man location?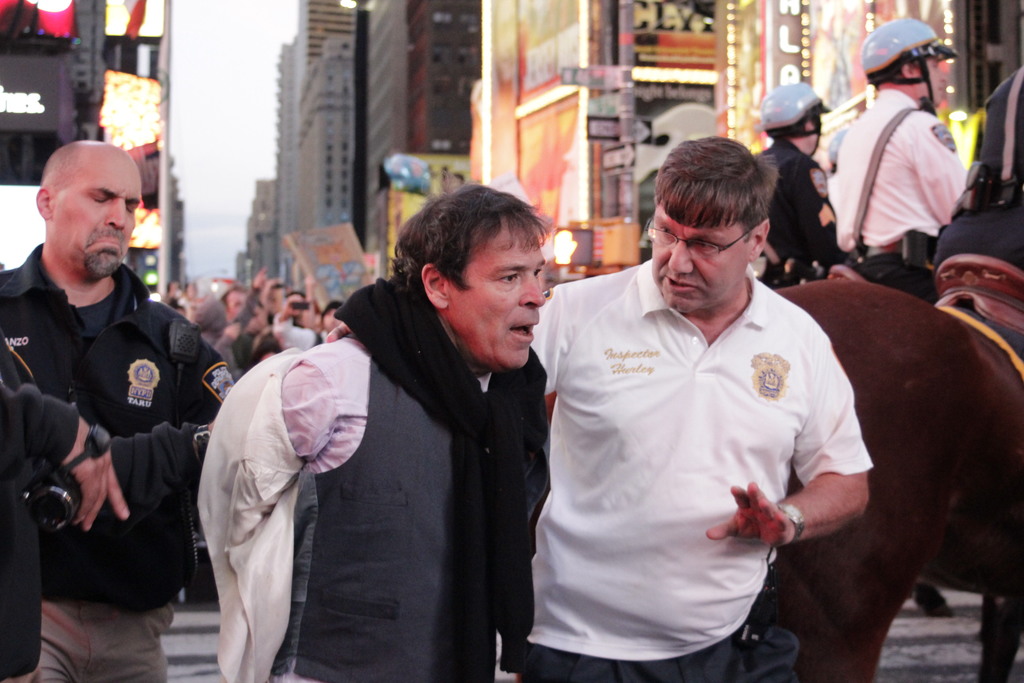
321 139 874 682
